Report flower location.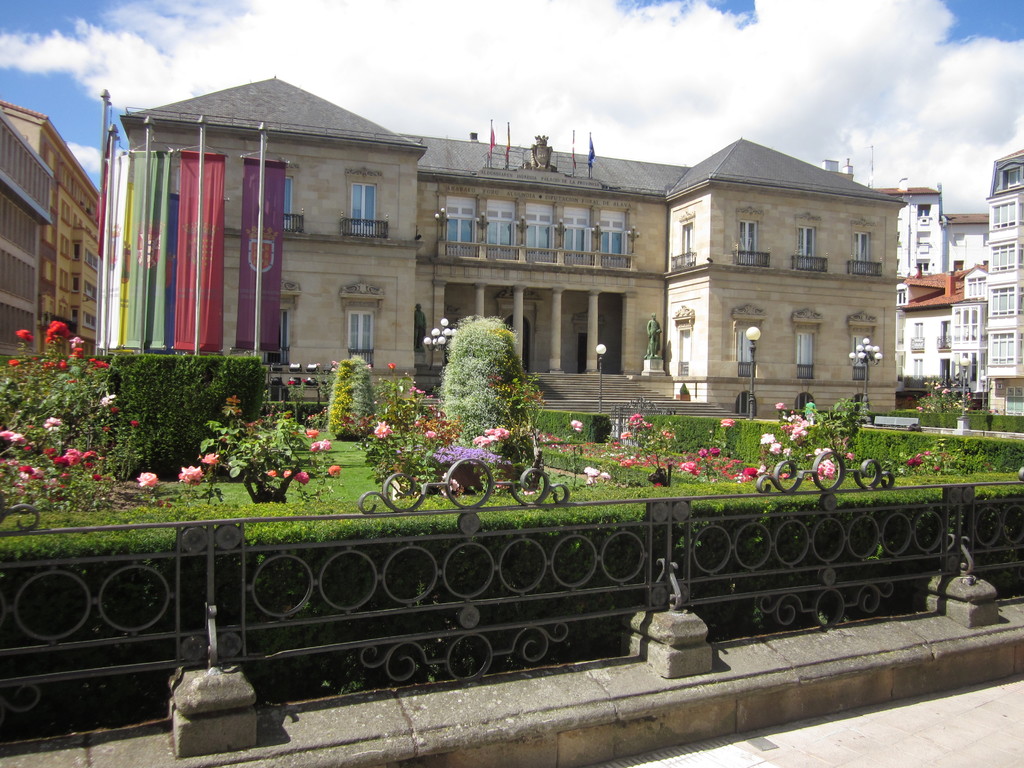
Report: 773,402,784,410.
